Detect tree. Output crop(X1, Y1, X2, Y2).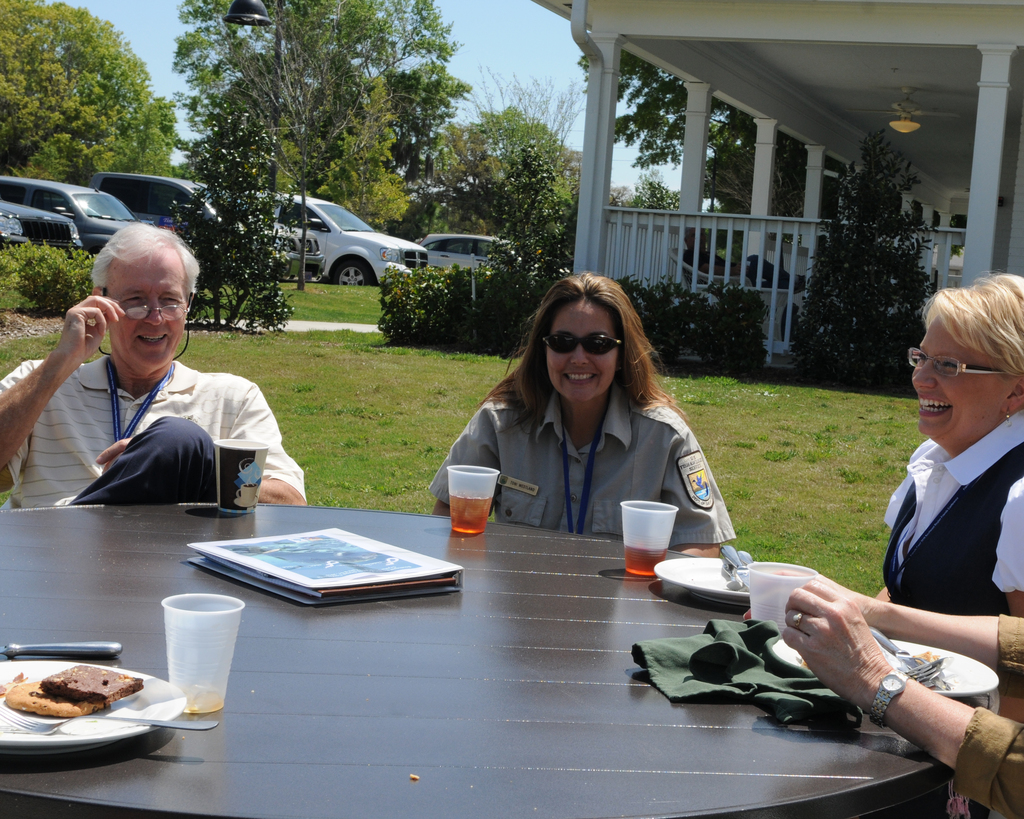
crop(428, 102, 589, 208).
